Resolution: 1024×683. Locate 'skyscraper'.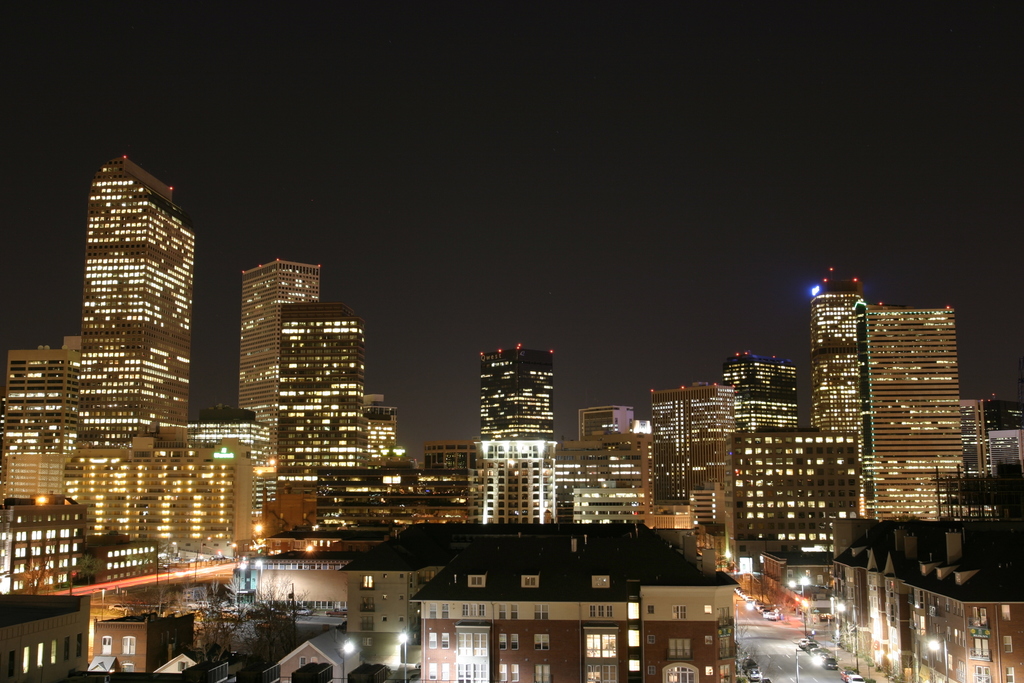
[x1=78, y1=532, x2=163, y2=588].
